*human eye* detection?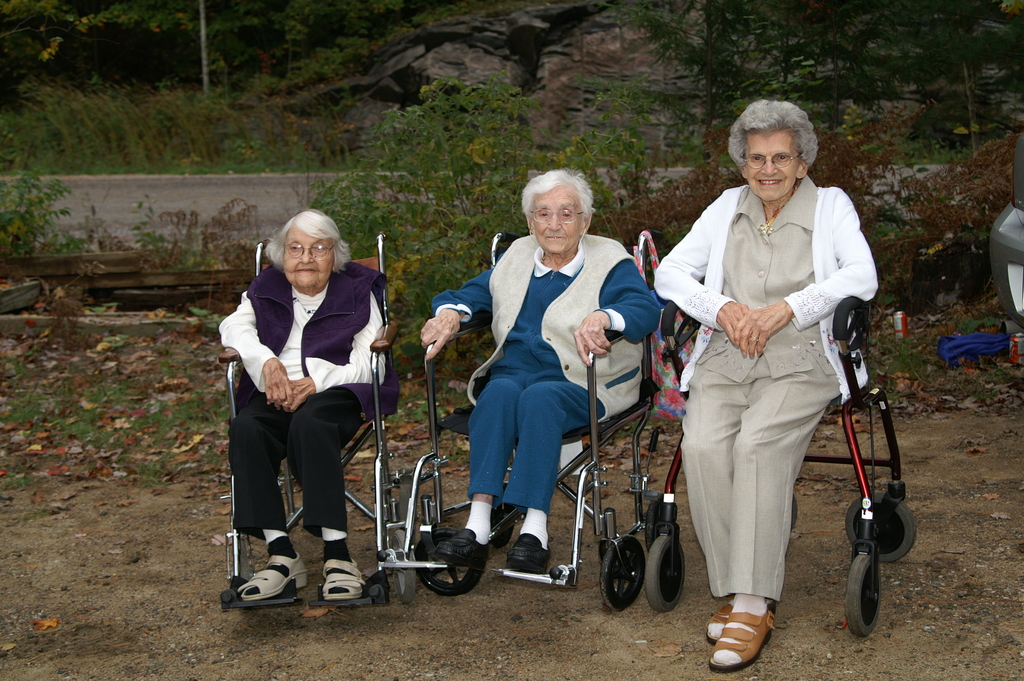
(left=776, top=153, right=792, bottom=166)
